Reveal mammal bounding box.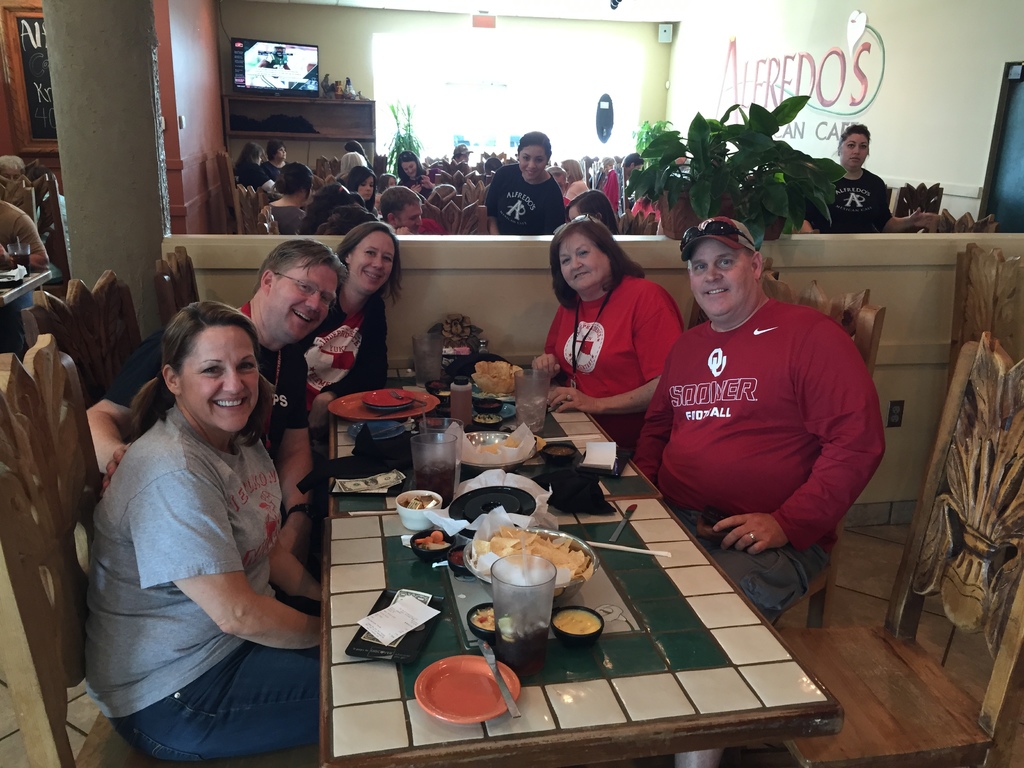
Revealed: <box>607,152,644,213</box>.
